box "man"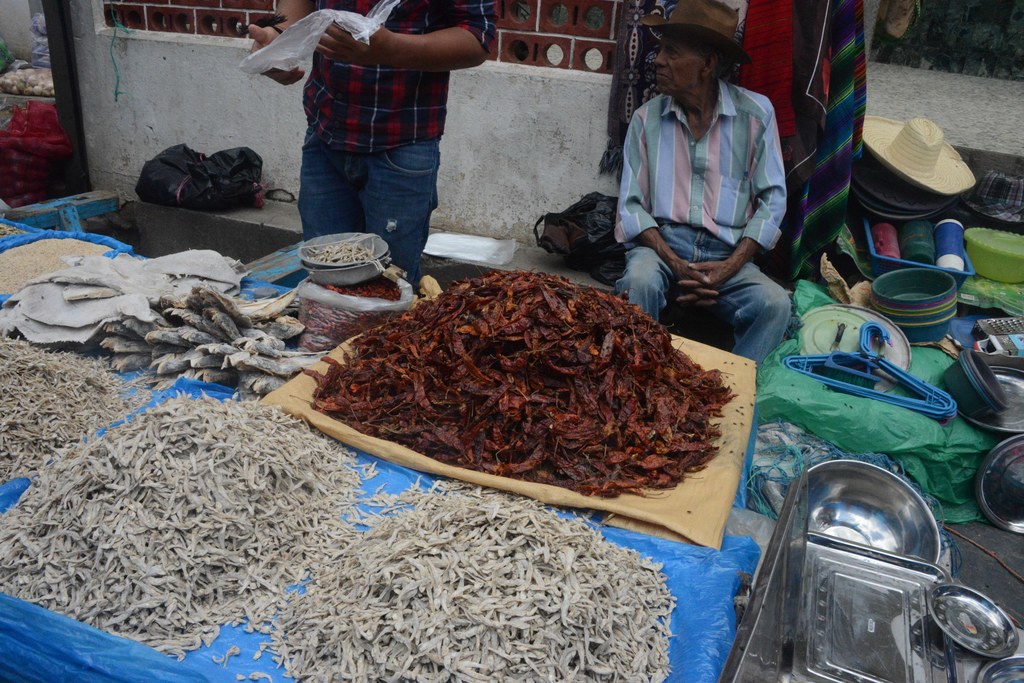
609:0:792:360
